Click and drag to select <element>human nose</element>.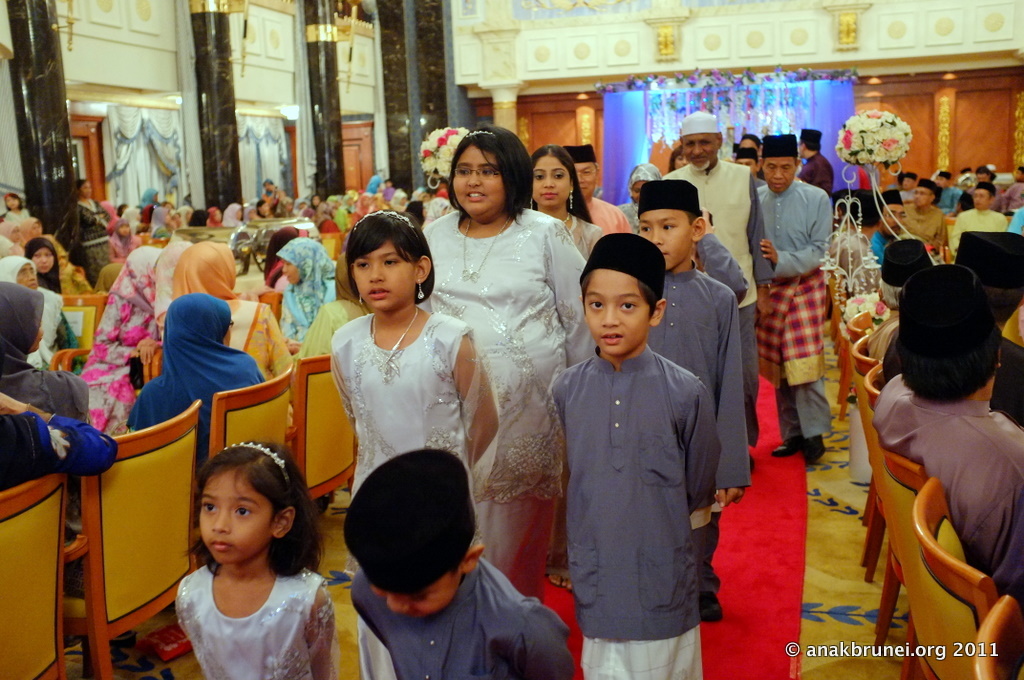
Selection: rect(772, 169, 784, 178).
